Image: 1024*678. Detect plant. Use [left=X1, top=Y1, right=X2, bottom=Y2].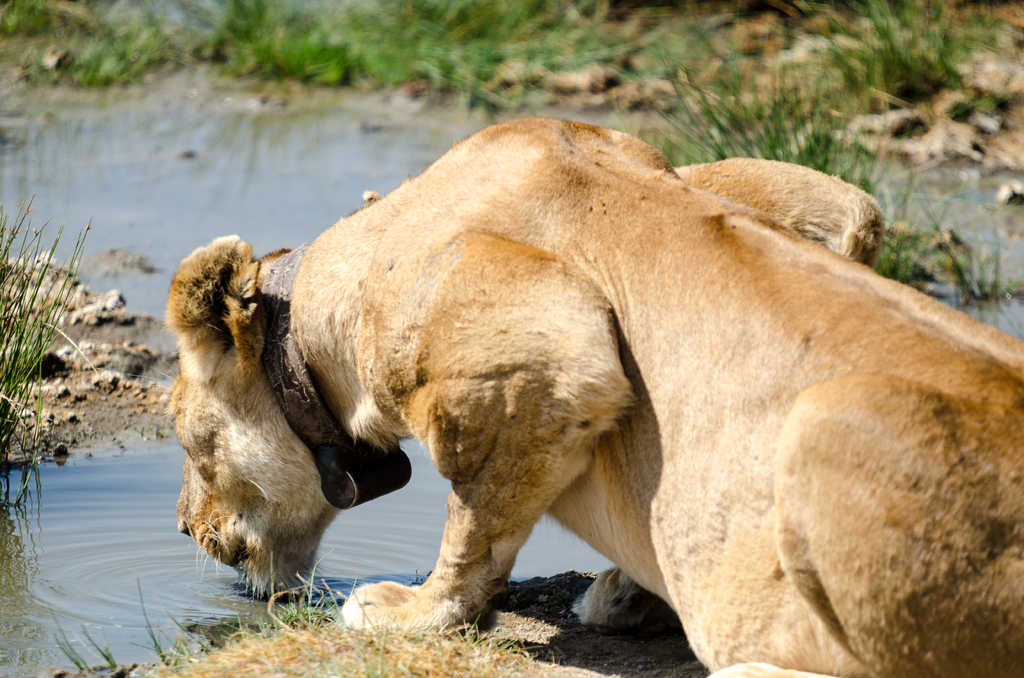
[left=794, top=0, right=1016, bottom=141].
